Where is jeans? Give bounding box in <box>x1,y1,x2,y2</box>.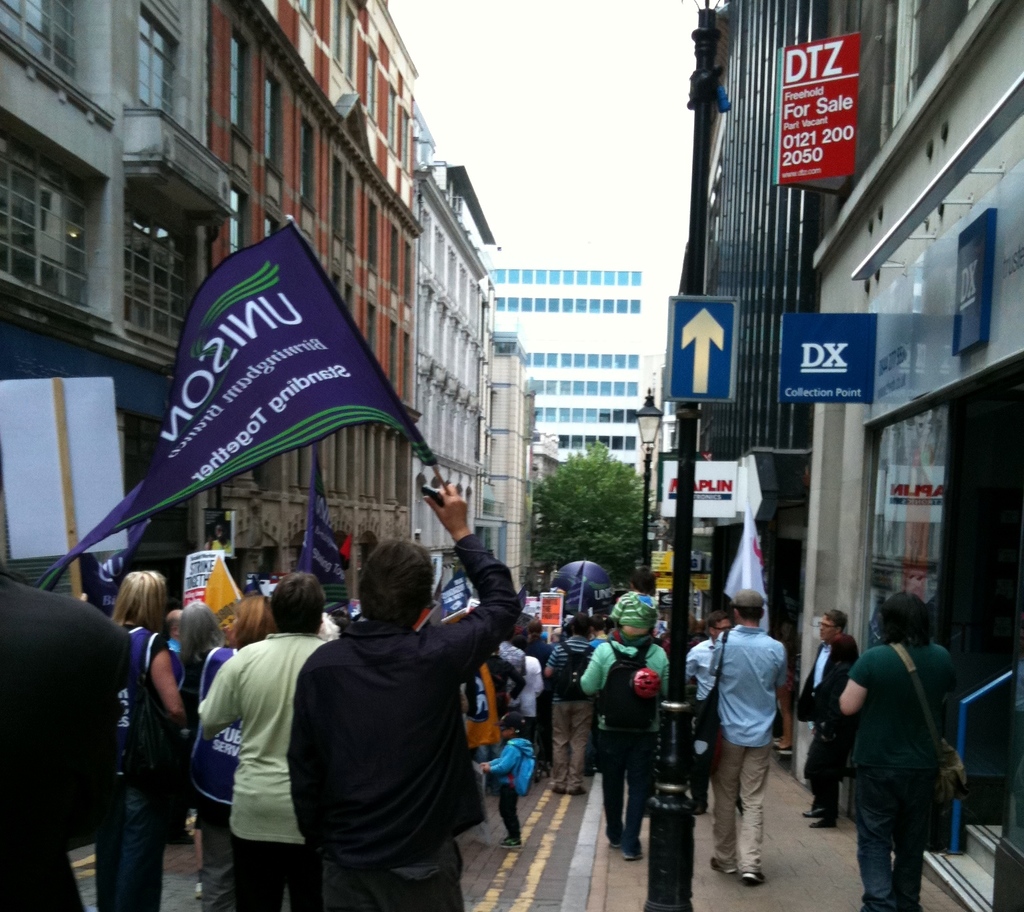
<box>855,767,935,911</box>.
